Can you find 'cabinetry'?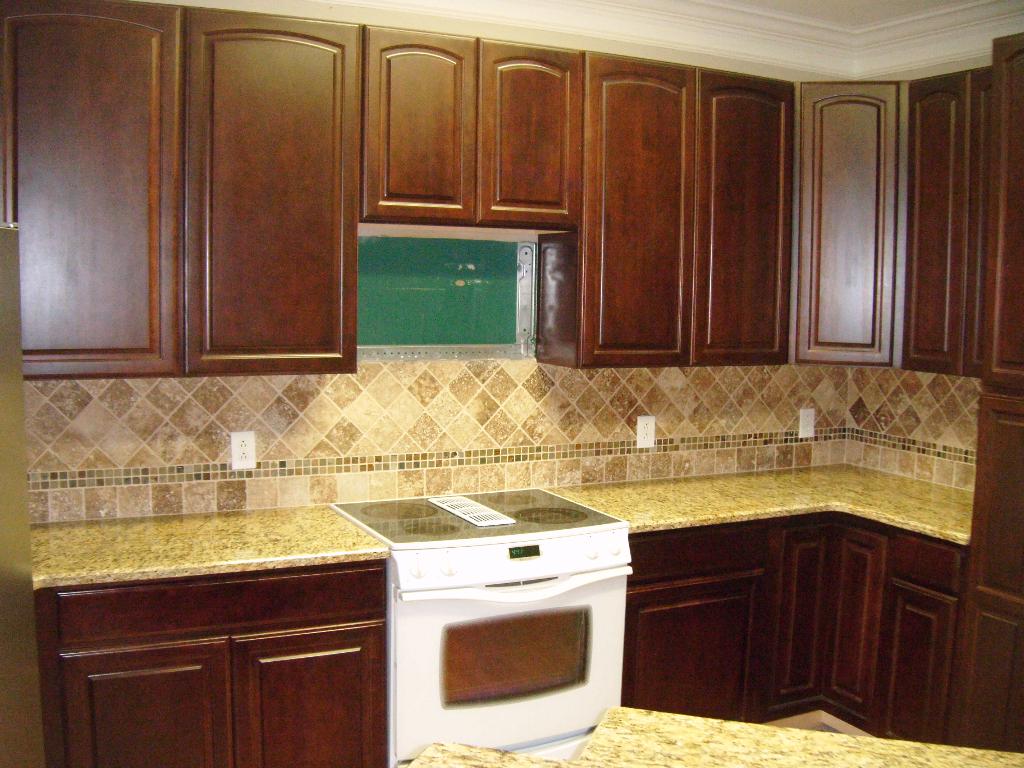
Yes, bounding box: (left=772, top=517, right=833, bottom=732).
